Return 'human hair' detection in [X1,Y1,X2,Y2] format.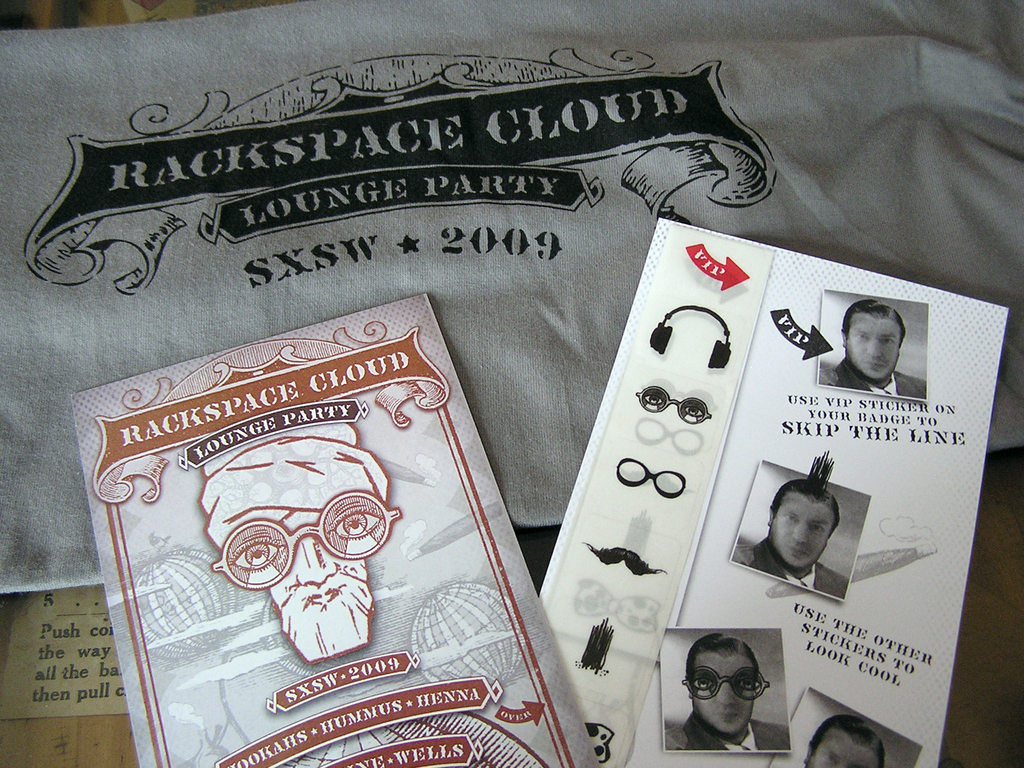
[803,717,883,767].
